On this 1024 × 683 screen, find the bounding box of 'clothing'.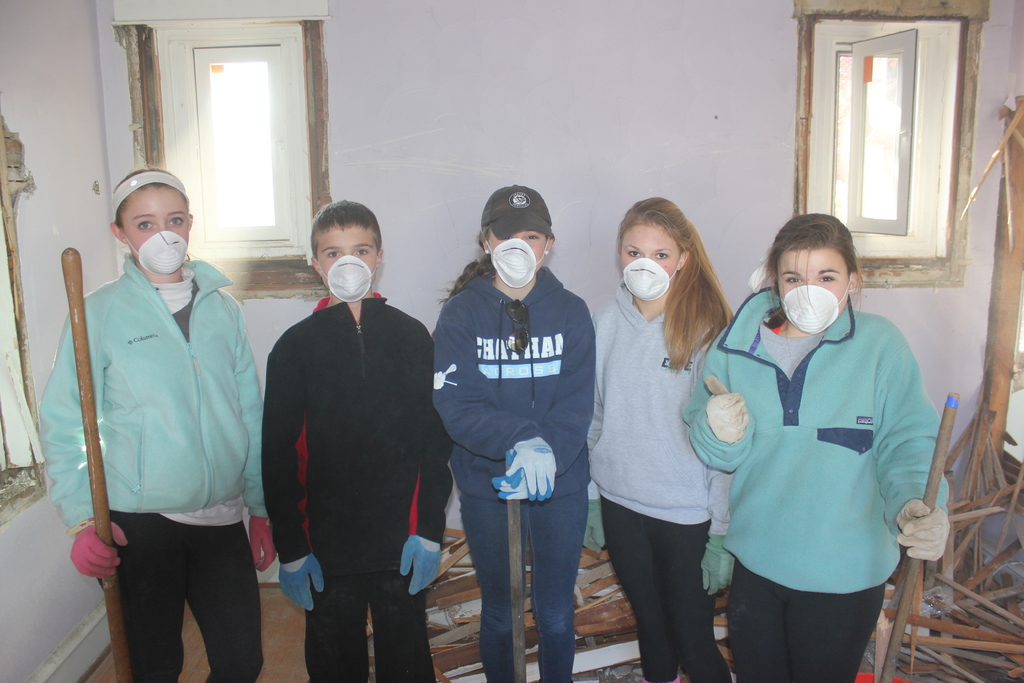
Bounding box: 259:302:451:534.
